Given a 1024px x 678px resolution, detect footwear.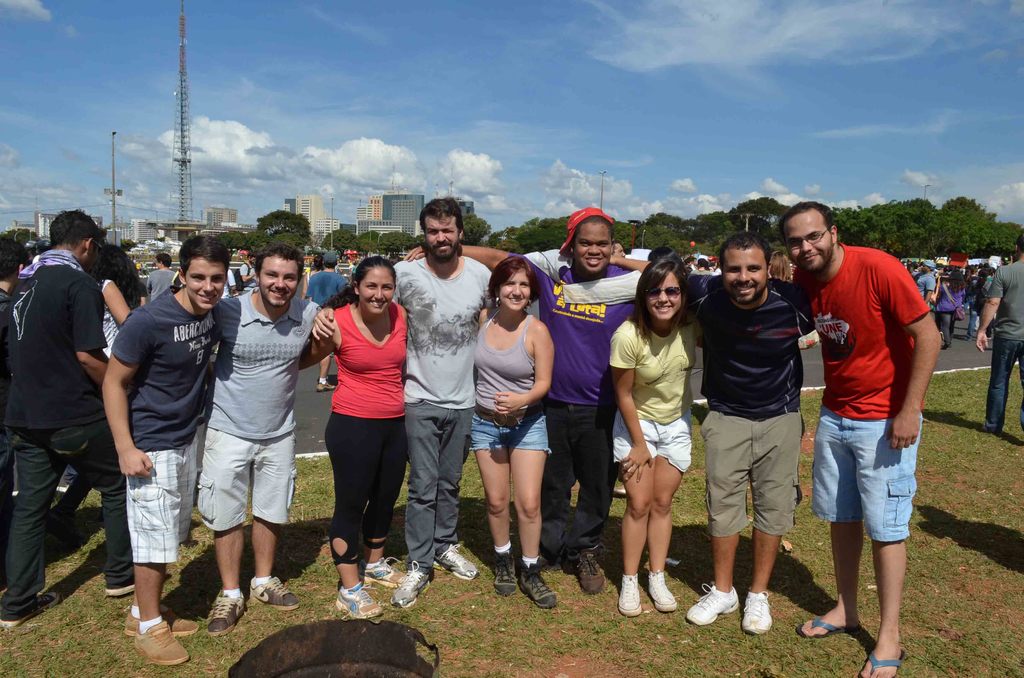
bbox=[515, 558, 559, 611].
